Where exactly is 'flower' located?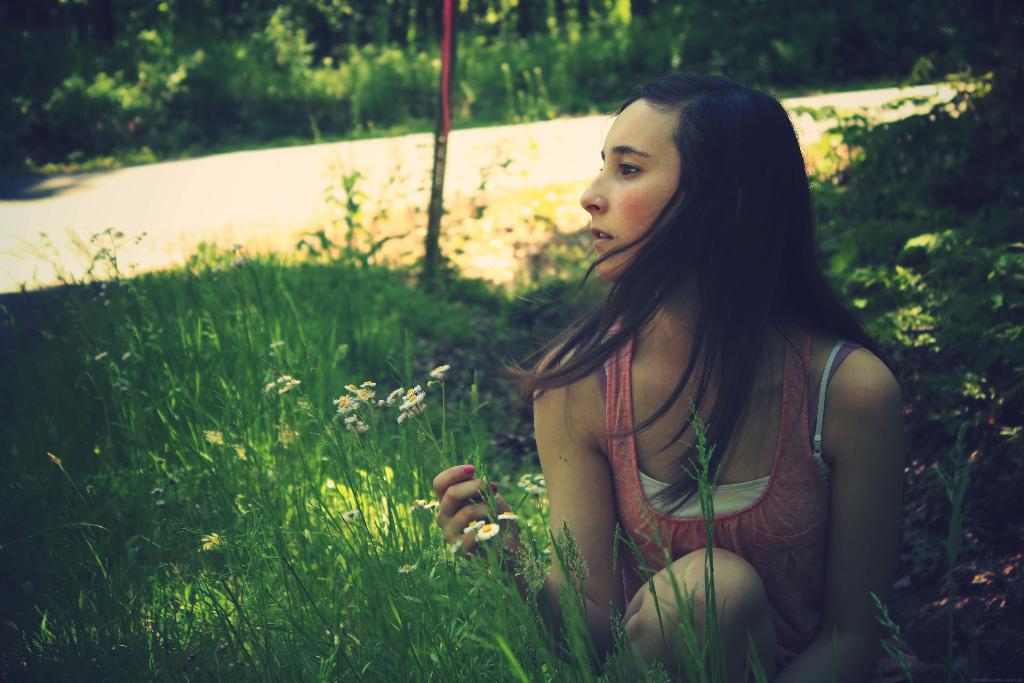
Its bounding box is x1=203 y1=429 x2=225 y2=448.
